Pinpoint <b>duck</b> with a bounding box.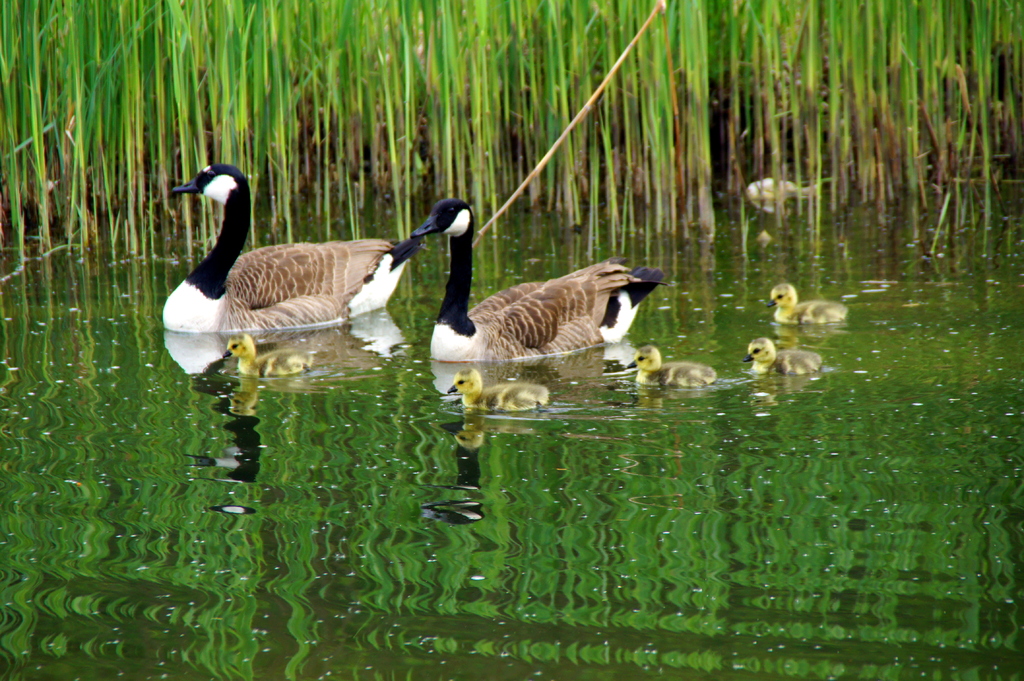
[622,344,724,398].
